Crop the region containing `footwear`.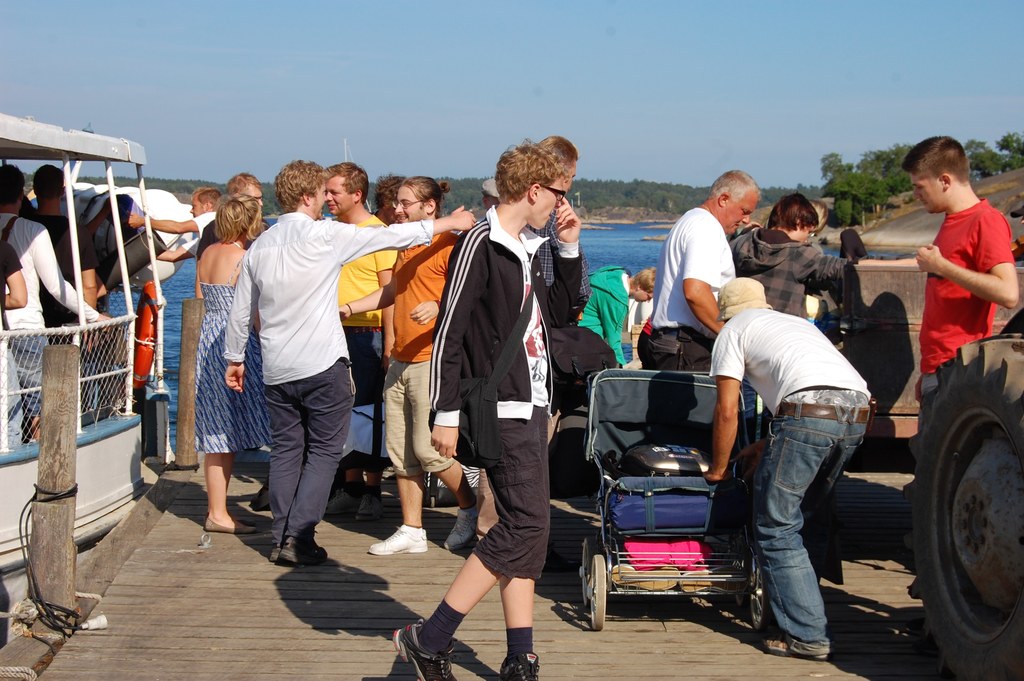
Crop region: <region>324, 486, 359, 514</region>.
